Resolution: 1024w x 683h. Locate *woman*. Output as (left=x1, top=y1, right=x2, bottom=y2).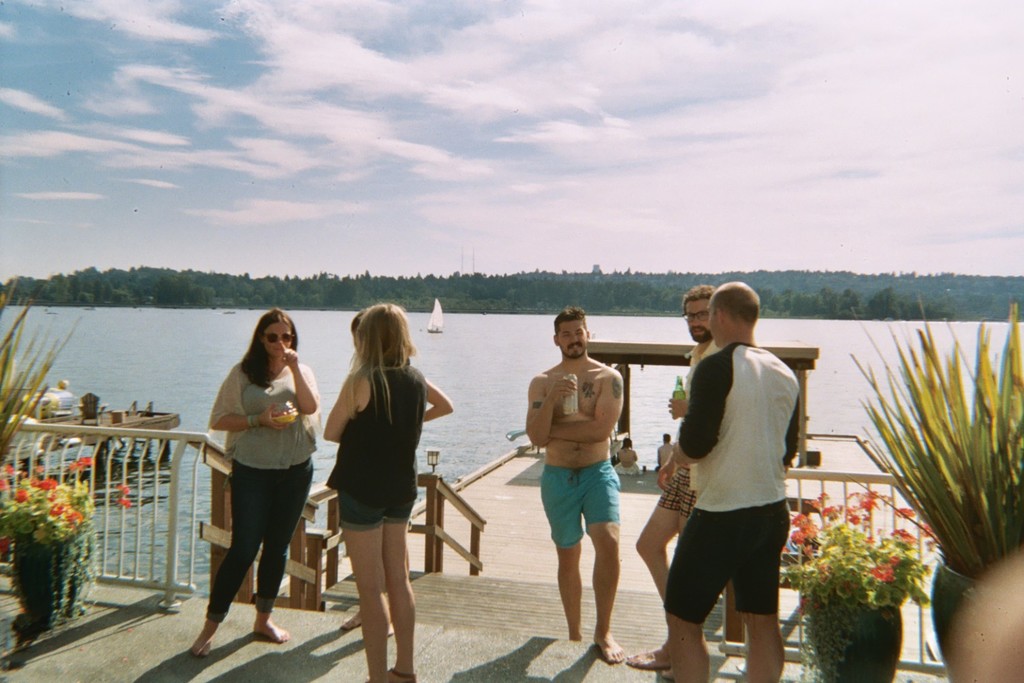
(left=190, top=300, right=324, bottom=665).
